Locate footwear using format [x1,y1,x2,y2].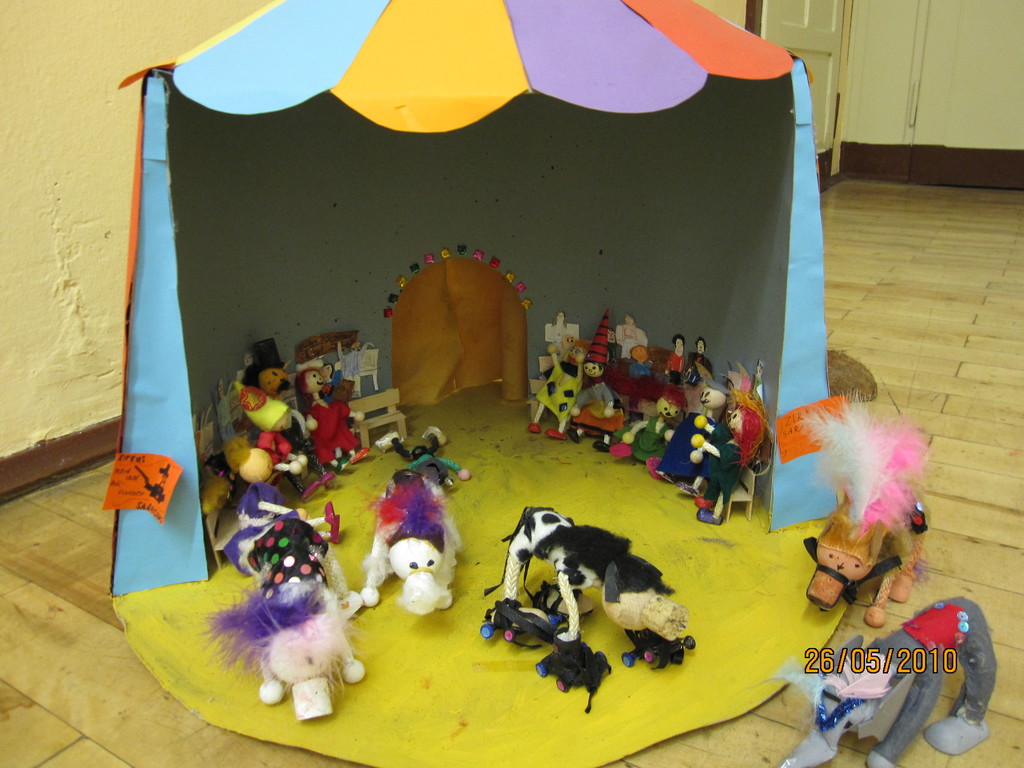
[647,454,660,481].
